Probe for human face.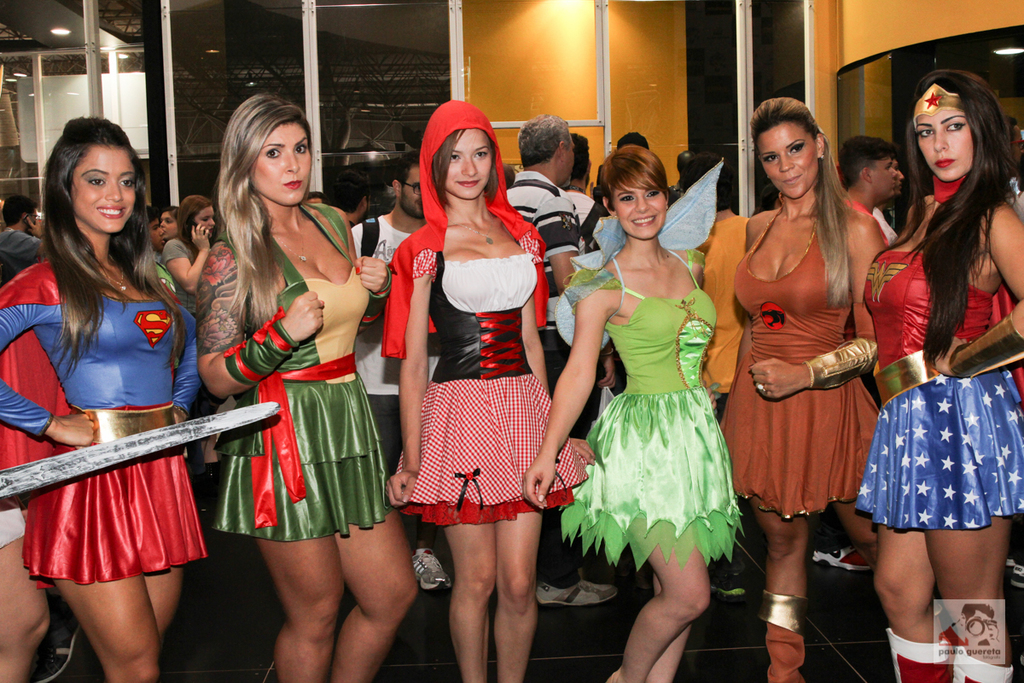
Probe result: <bbox>893, 158, 905, 193</bbox>.
